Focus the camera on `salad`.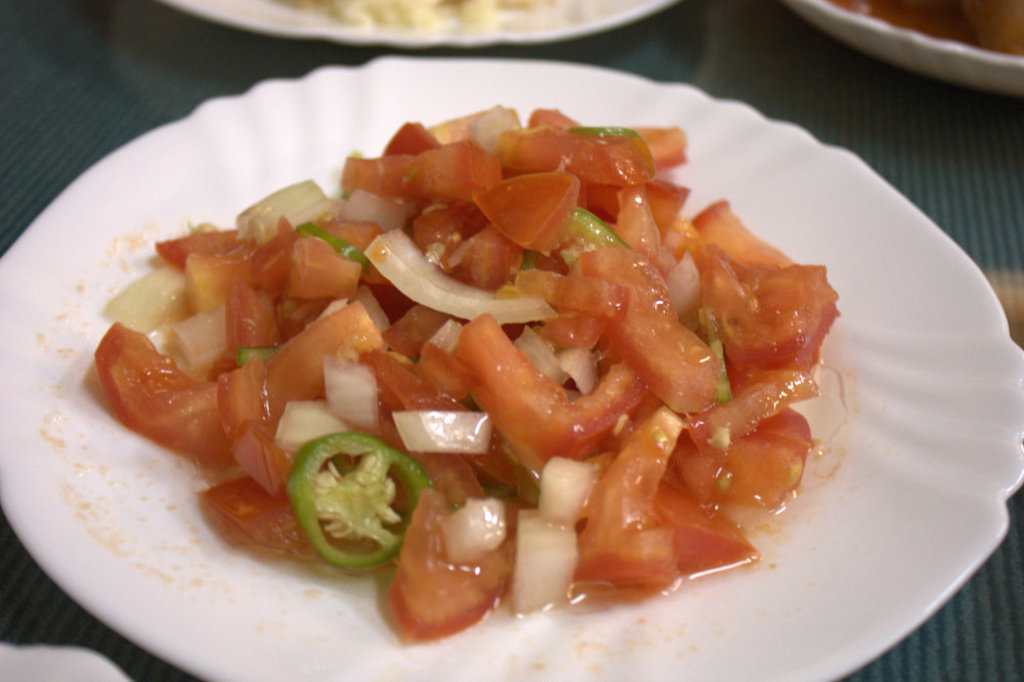
Focus region: bbox=(93, 98, 844, 641).
